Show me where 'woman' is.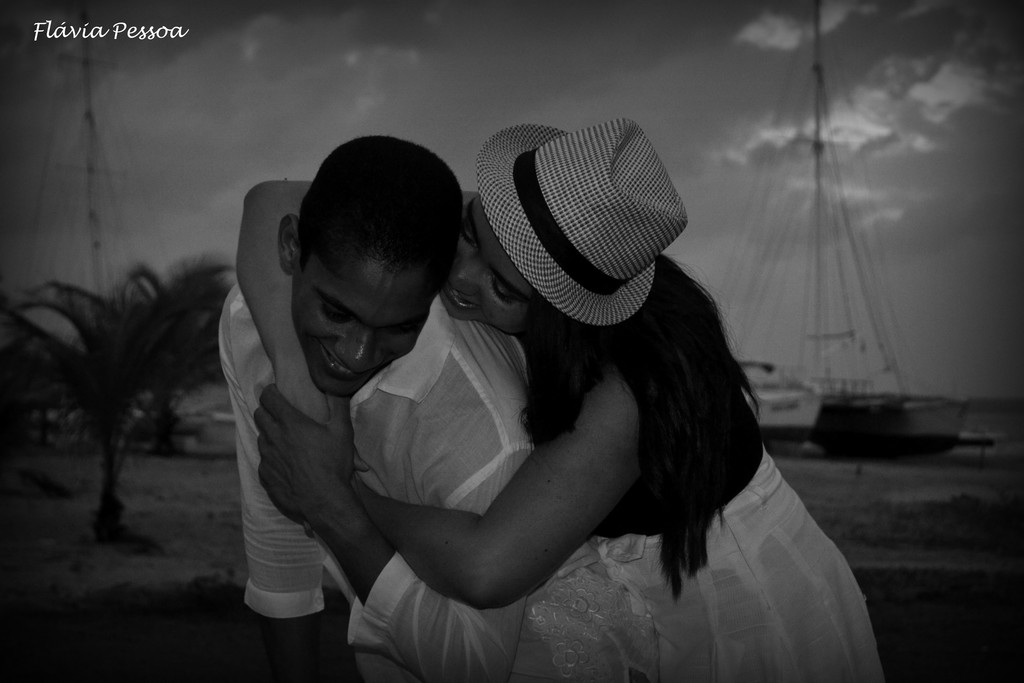
'woman' is at BBox(406, 166, 781, 625).
